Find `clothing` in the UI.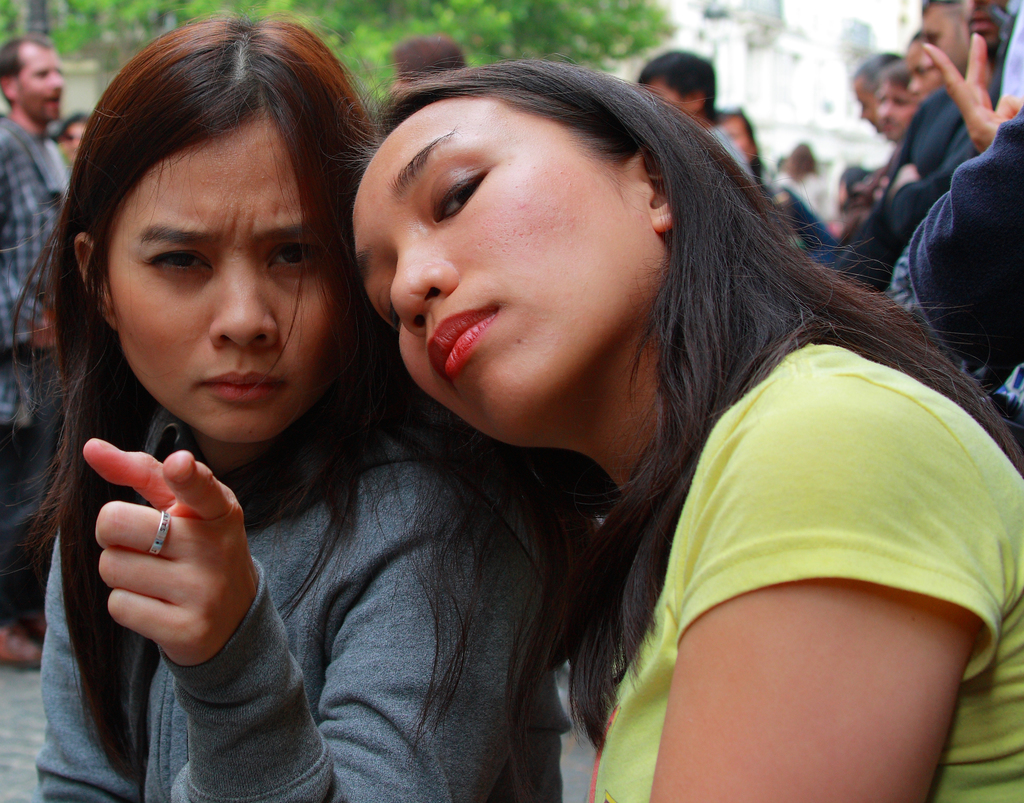
UI element at bbox=(589, 338, 1023, 802).
